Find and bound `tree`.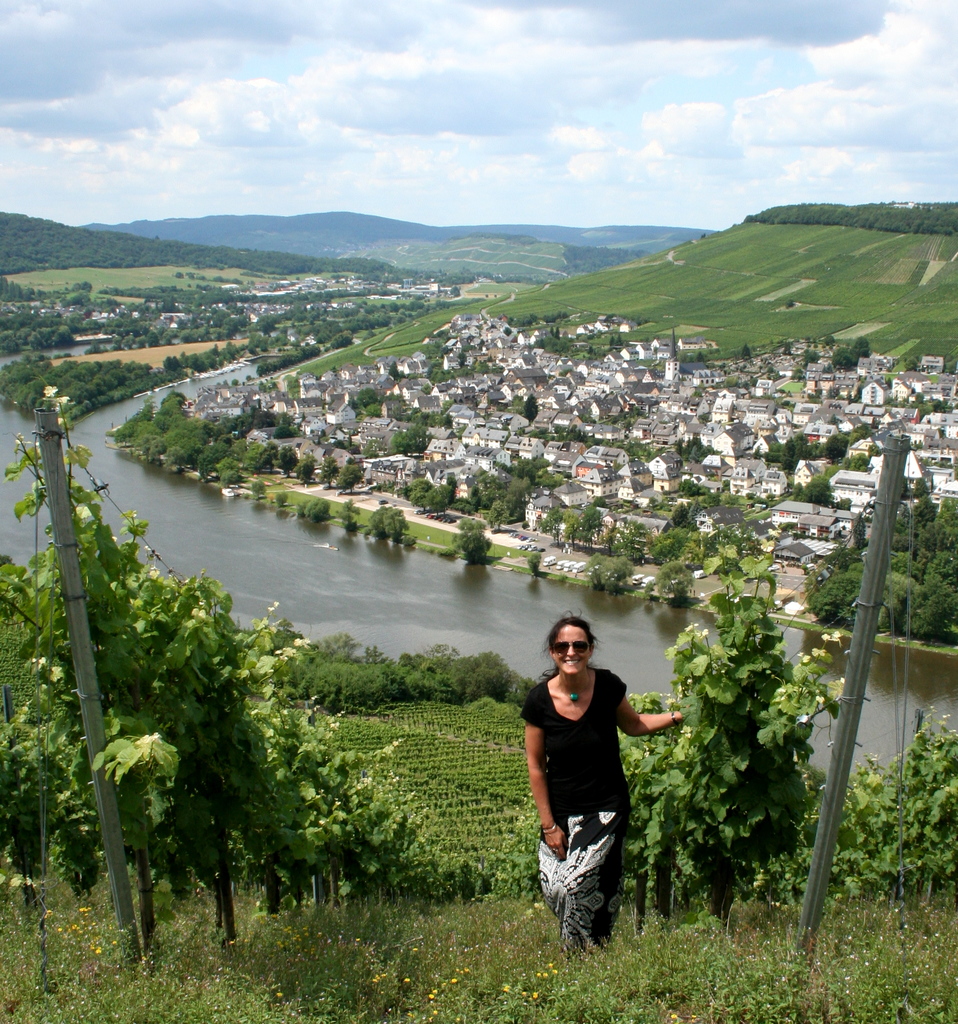
Bound: pyautogui.locateOnScreen(650, 520, 704, 564).
